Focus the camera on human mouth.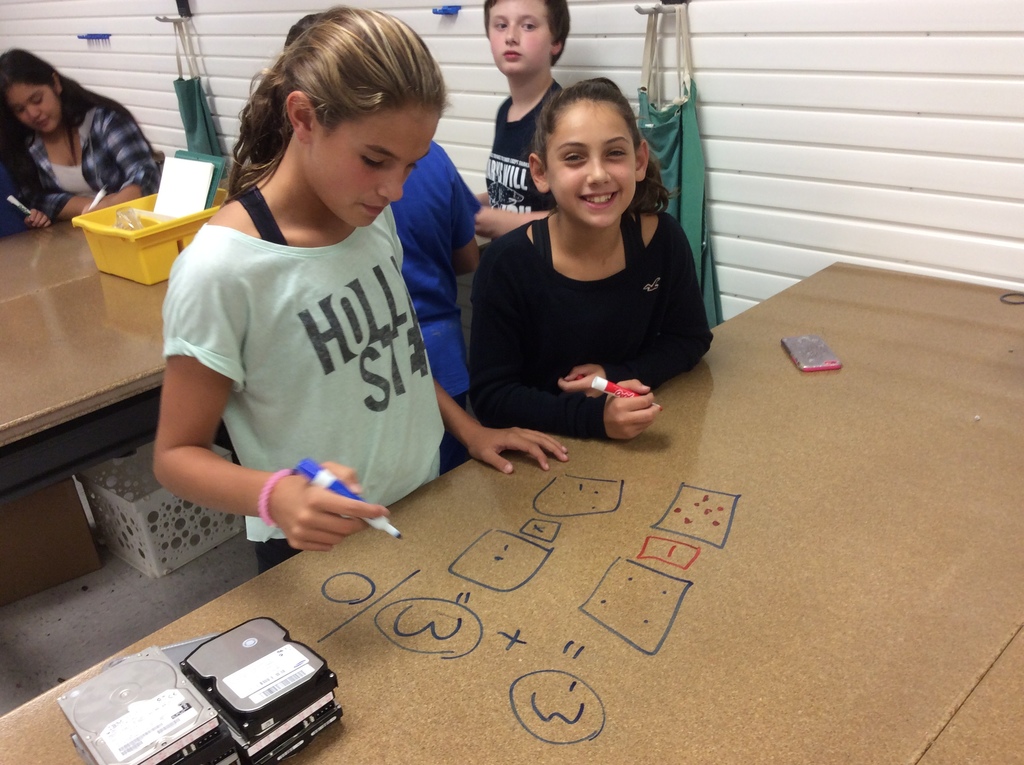
Focus region: 360:191:384:220.
